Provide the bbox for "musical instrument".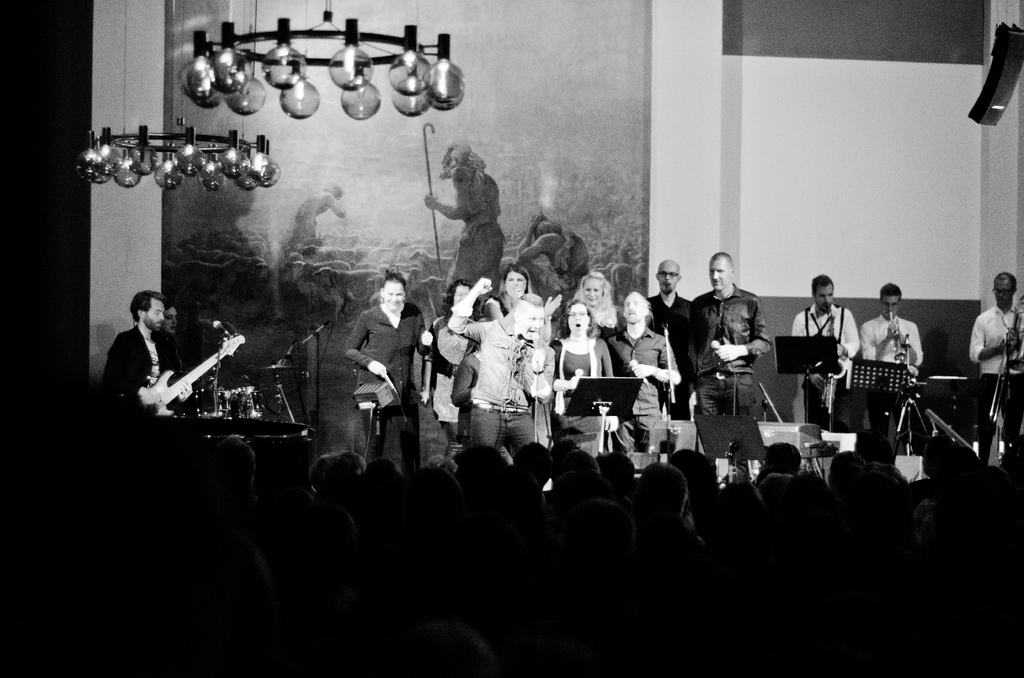
885 307 910 366.
